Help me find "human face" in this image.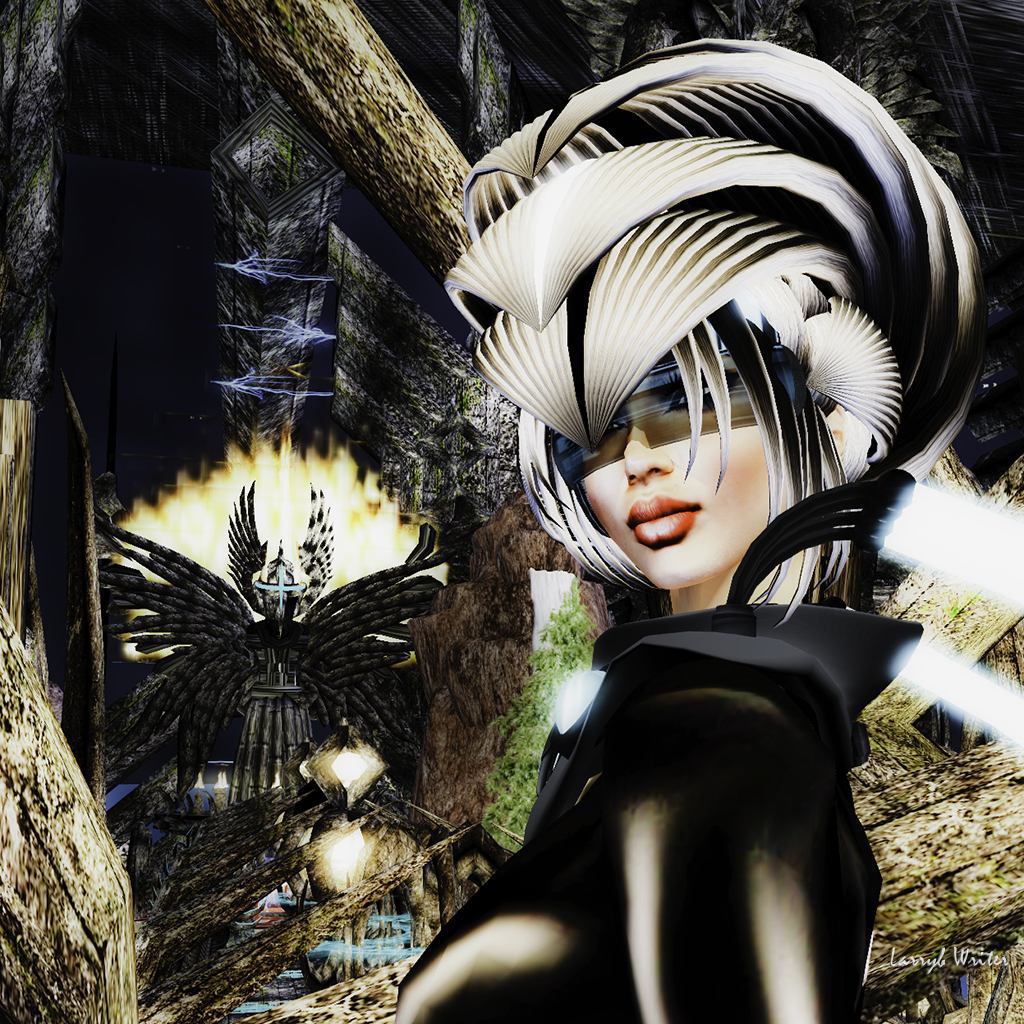
Found it: detection(575, 323, 771, 593).
